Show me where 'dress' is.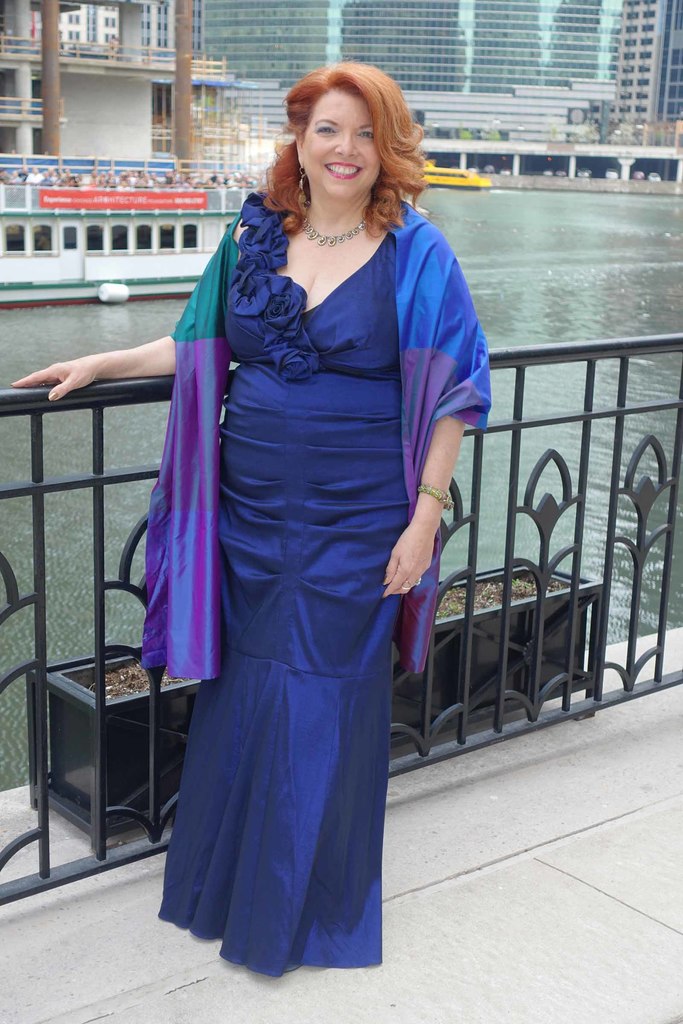
'dress' is at 108, 134, 494, 977.
